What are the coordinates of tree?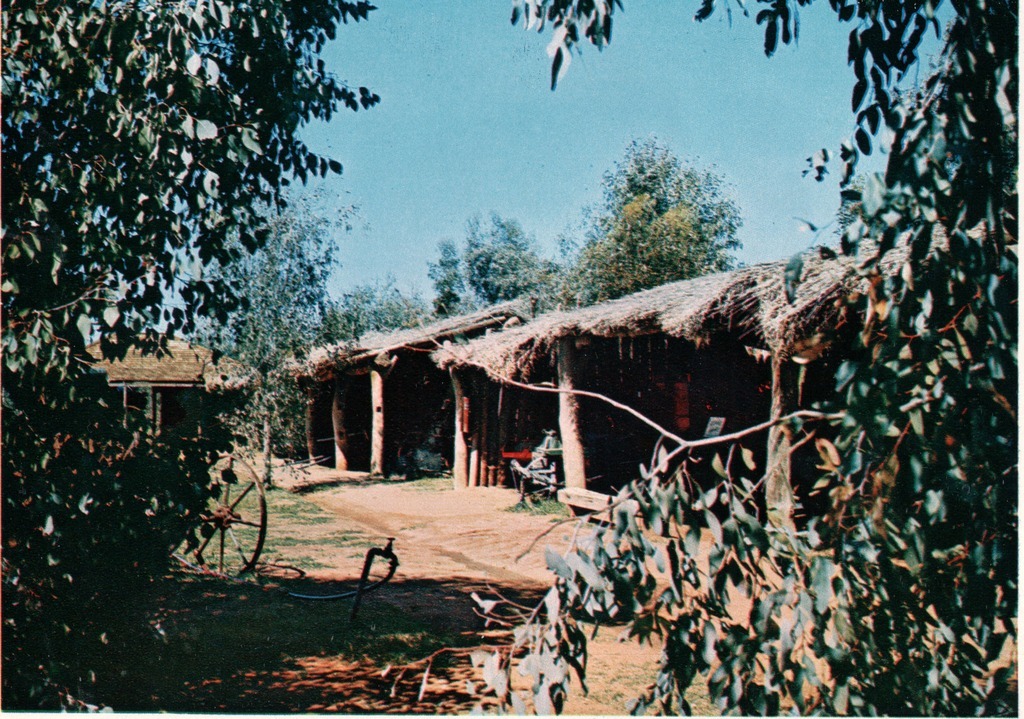
{"left": 589, "top": 122, "right": 760, "bottom": 282}.
